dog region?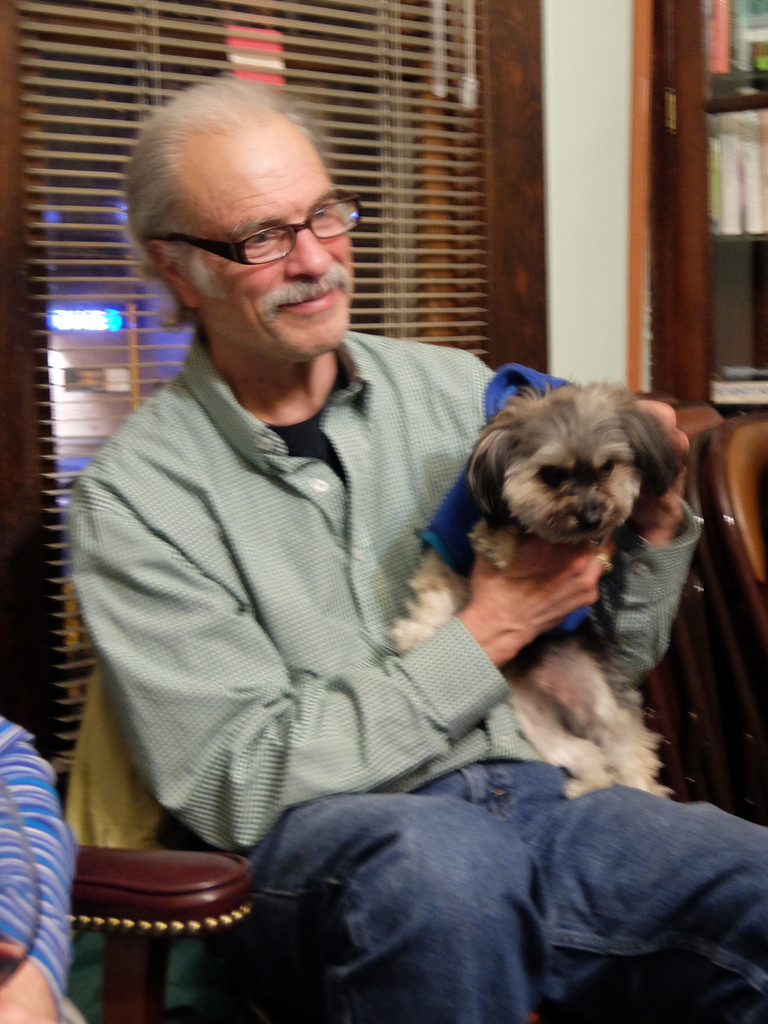
<box>345,356,681,796</box>
